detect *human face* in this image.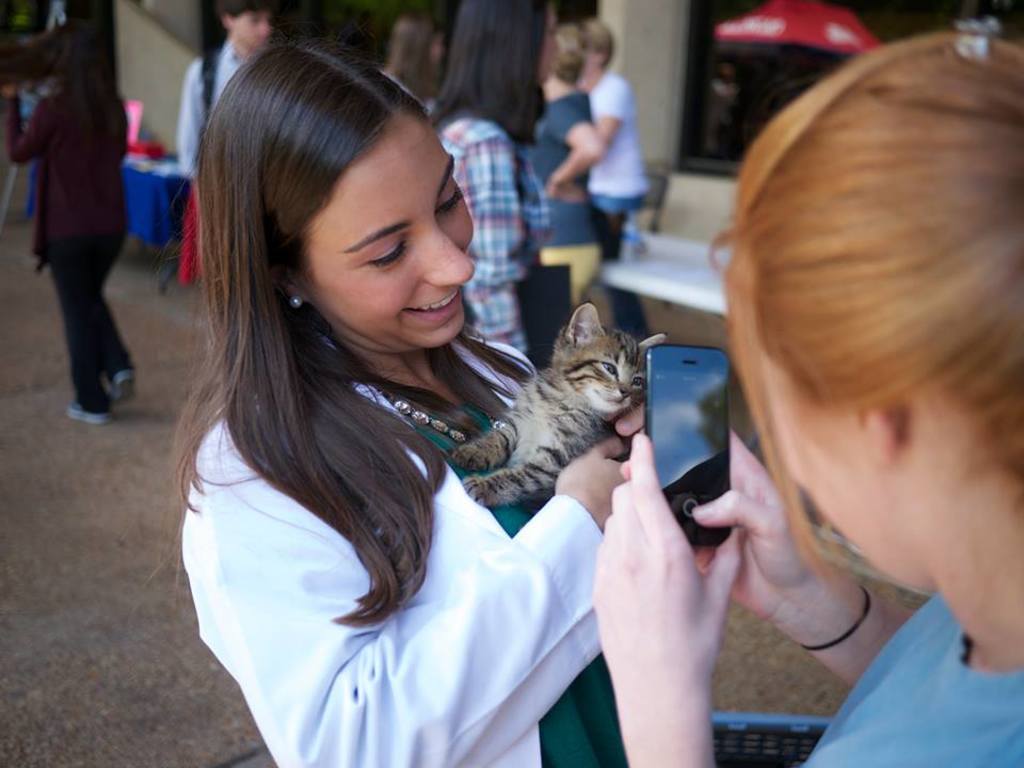
Detection: rect(543, 9, 558, 85).
